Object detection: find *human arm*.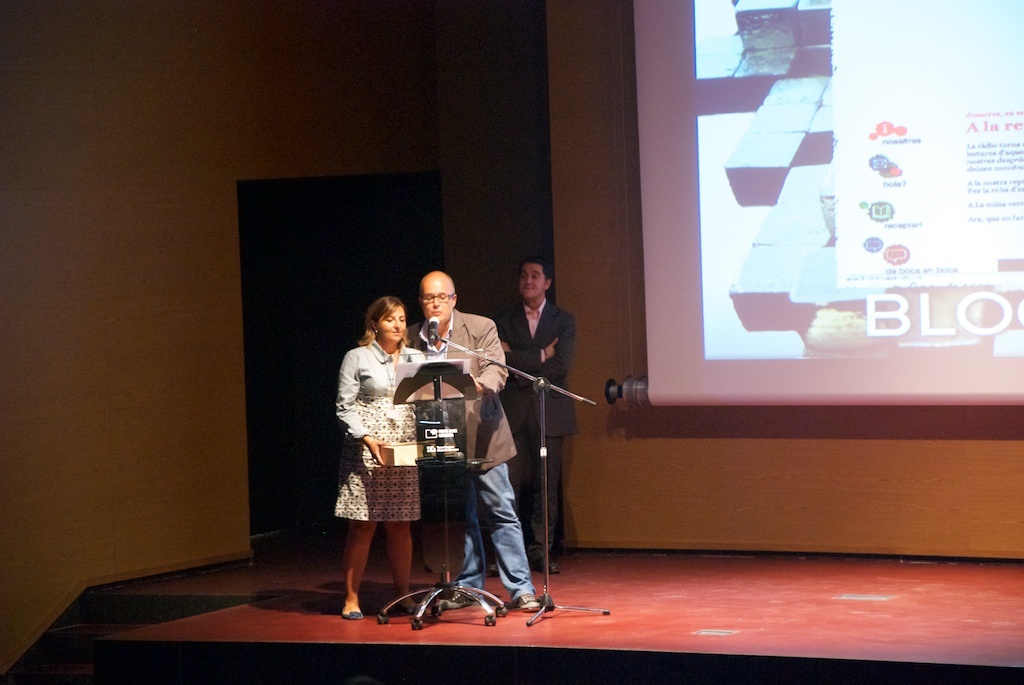
pyautogui.locateOnScreen(330, 348, 388, 467).
